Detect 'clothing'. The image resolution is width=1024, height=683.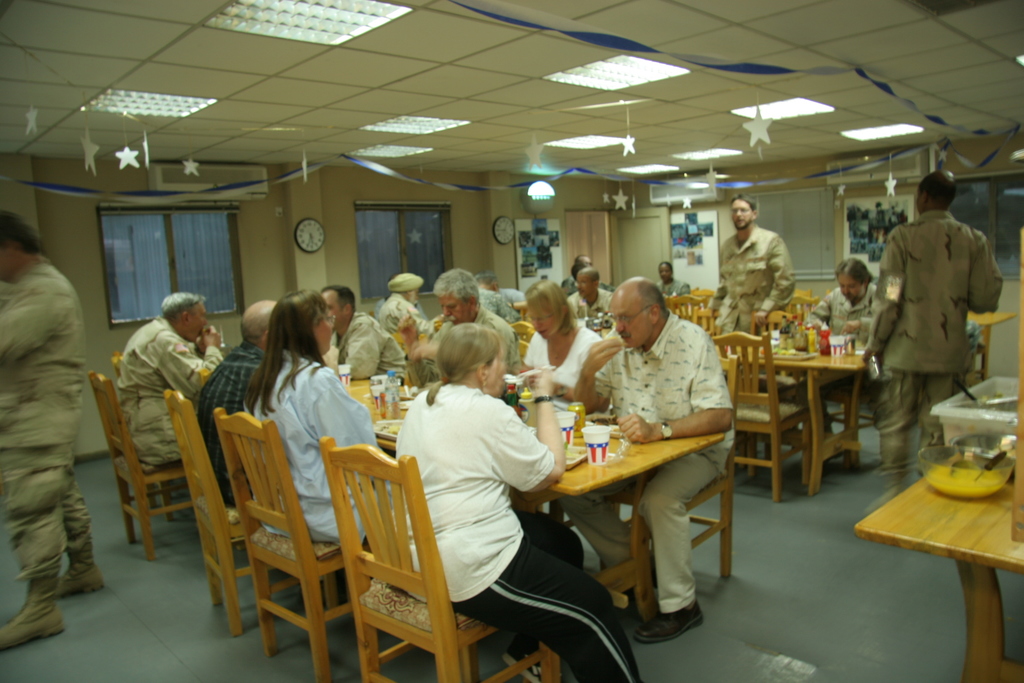
l=825, t=283, r=886, b=352.
